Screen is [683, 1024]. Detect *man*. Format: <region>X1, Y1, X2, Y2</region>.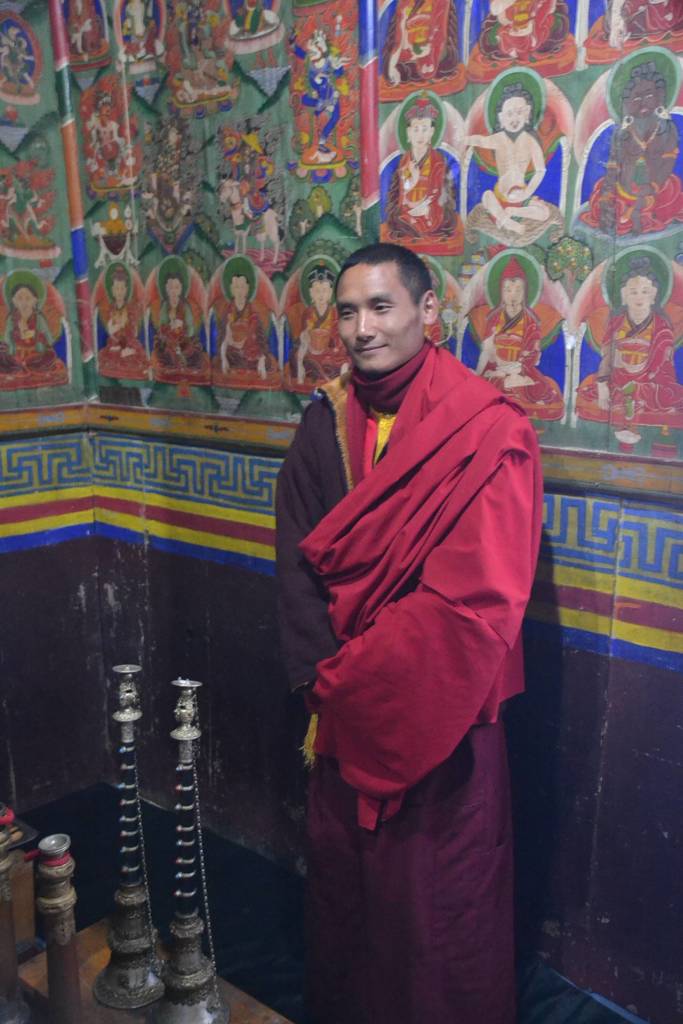
<region>218, 273, 271, 374</region>.
